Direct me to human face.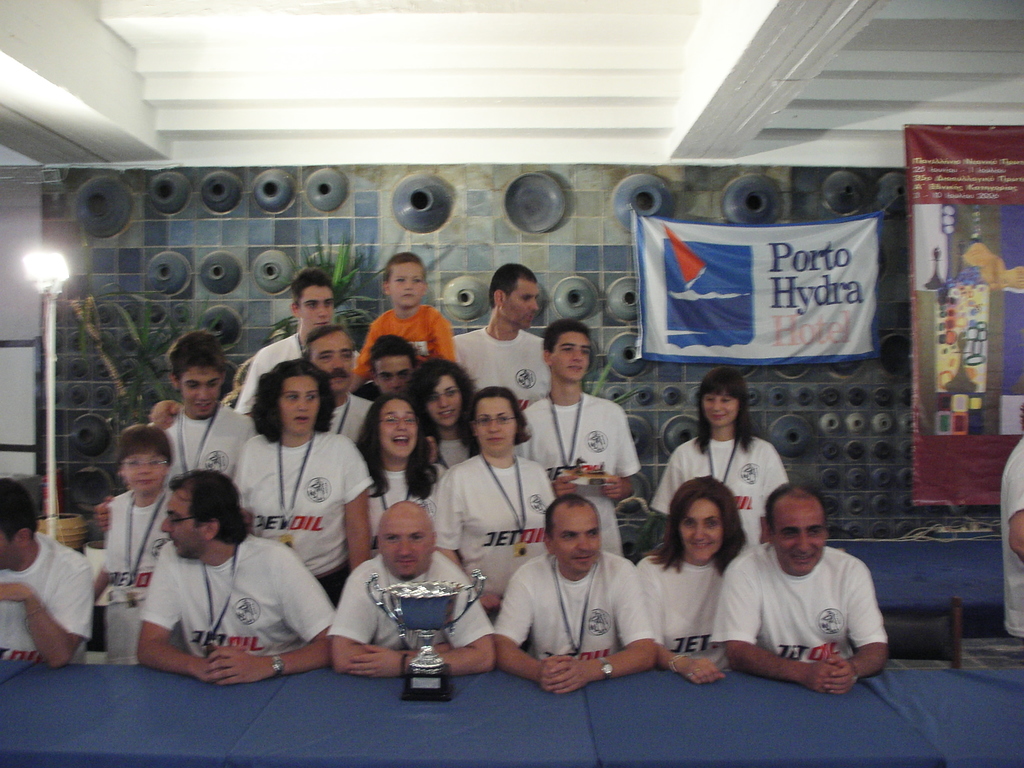
Direction: bbox=(378, 397, 414, 457).
